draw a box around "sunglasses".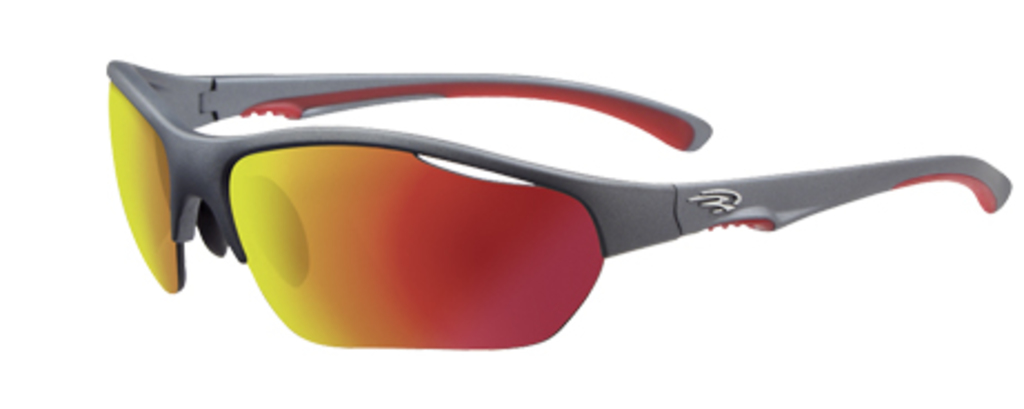
[x1=109, y1=64, x2=1017, y2=351].
